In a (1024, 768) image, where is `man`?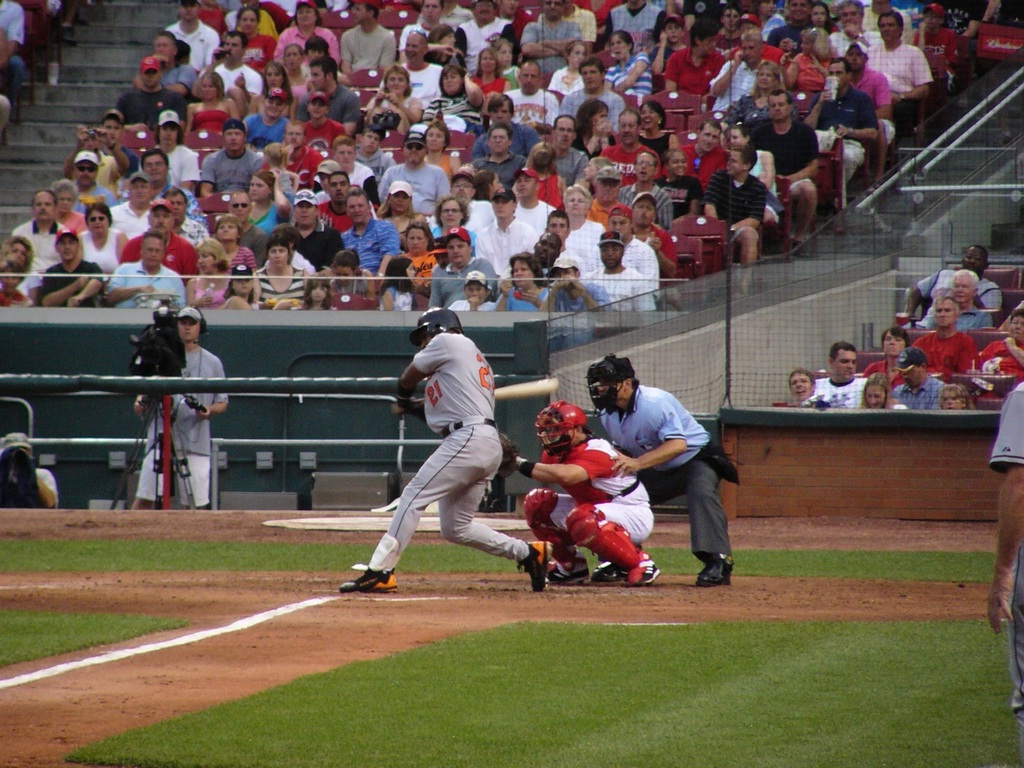
x1=599, y1=0, x2=670, y2=37.
